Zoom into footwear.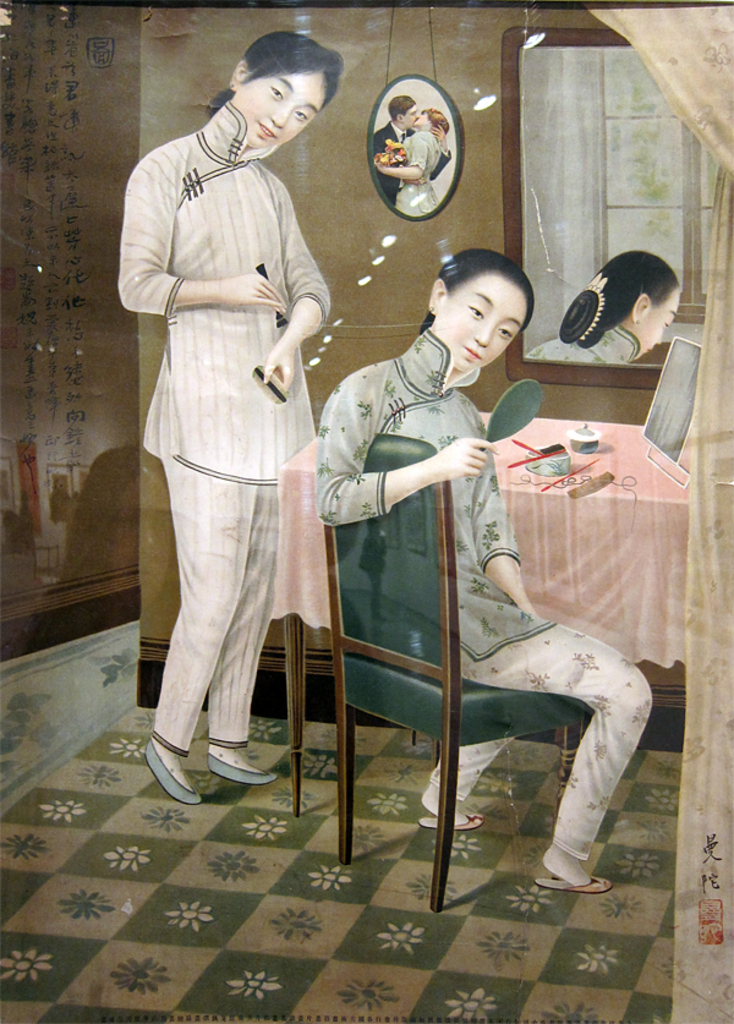
Zoom target: <box>415,811,478,834</box>.
